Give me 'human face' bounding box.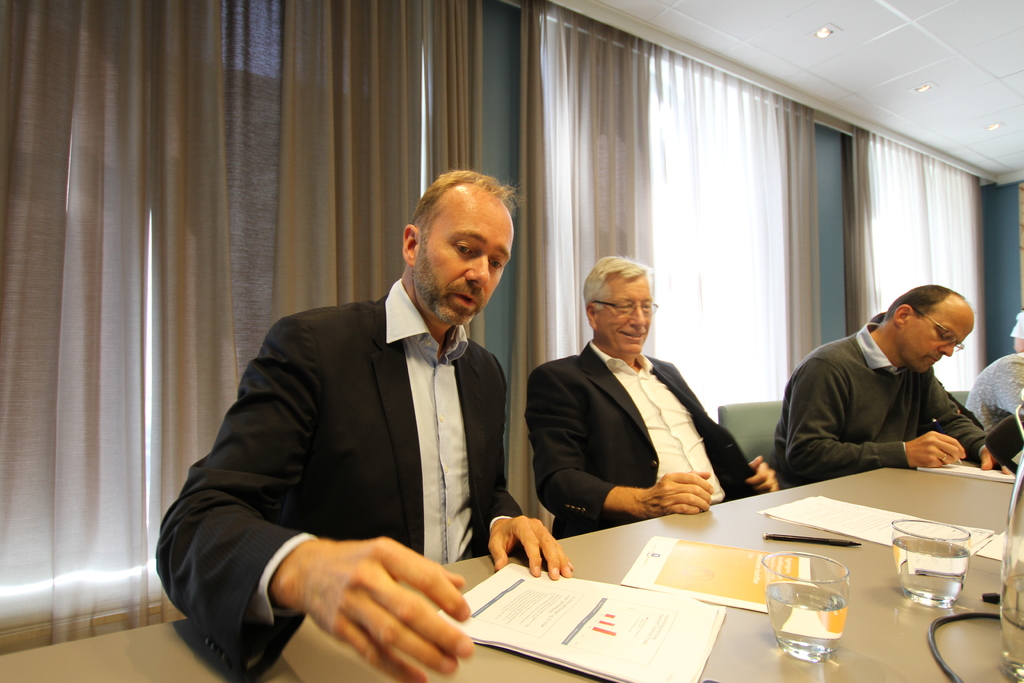
[597,279,655,357].
